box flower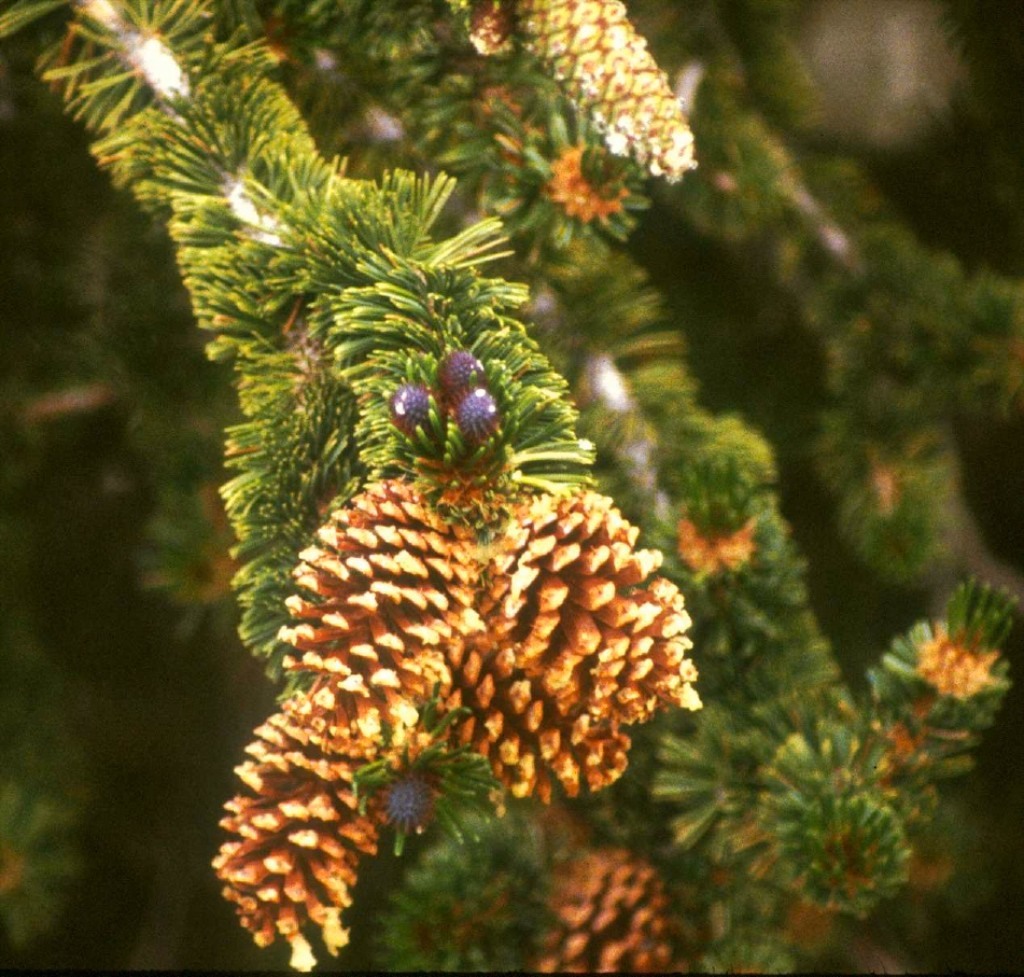
bbox=(902, 605, 1002, 726)
